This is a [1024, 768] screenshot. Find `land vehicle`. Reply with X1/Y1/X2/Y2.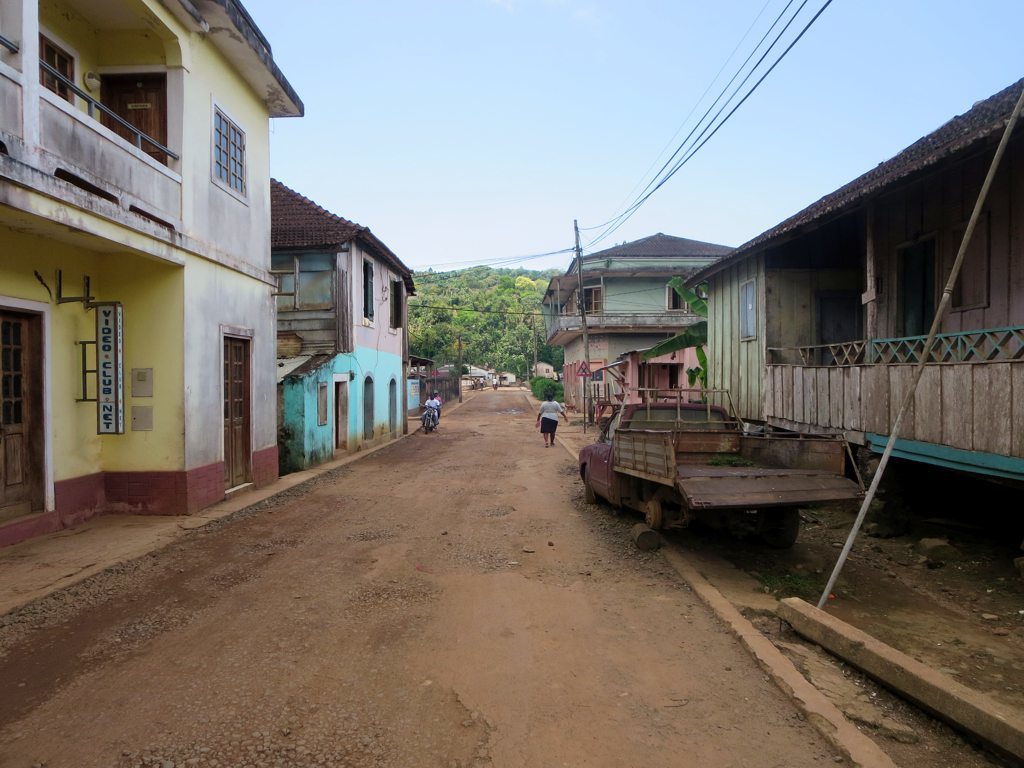
426/406/433/432.
